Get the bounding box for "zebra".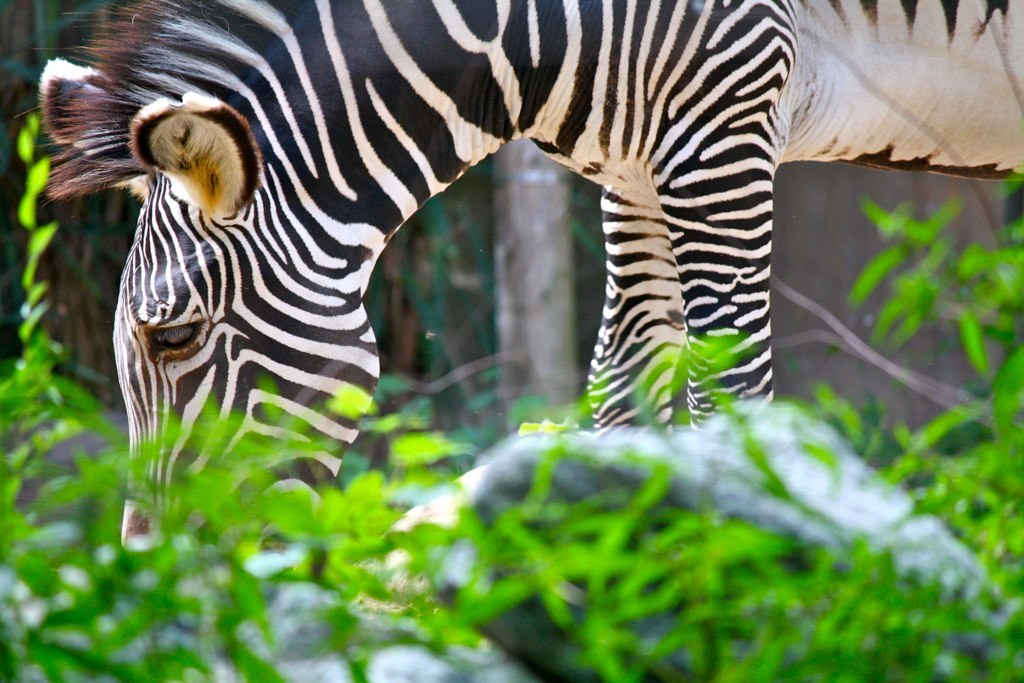
box(11, 0, 1021, 556).
